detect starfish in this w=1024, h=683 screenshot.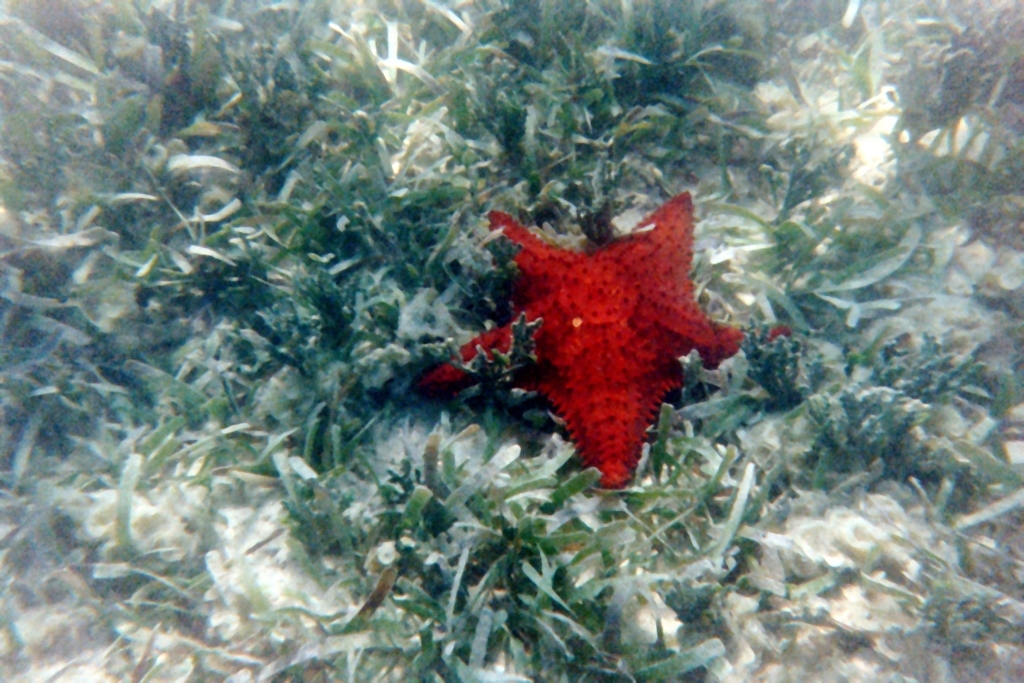
Detection: [x1=410, y1=189, x2=793, y2=488].
